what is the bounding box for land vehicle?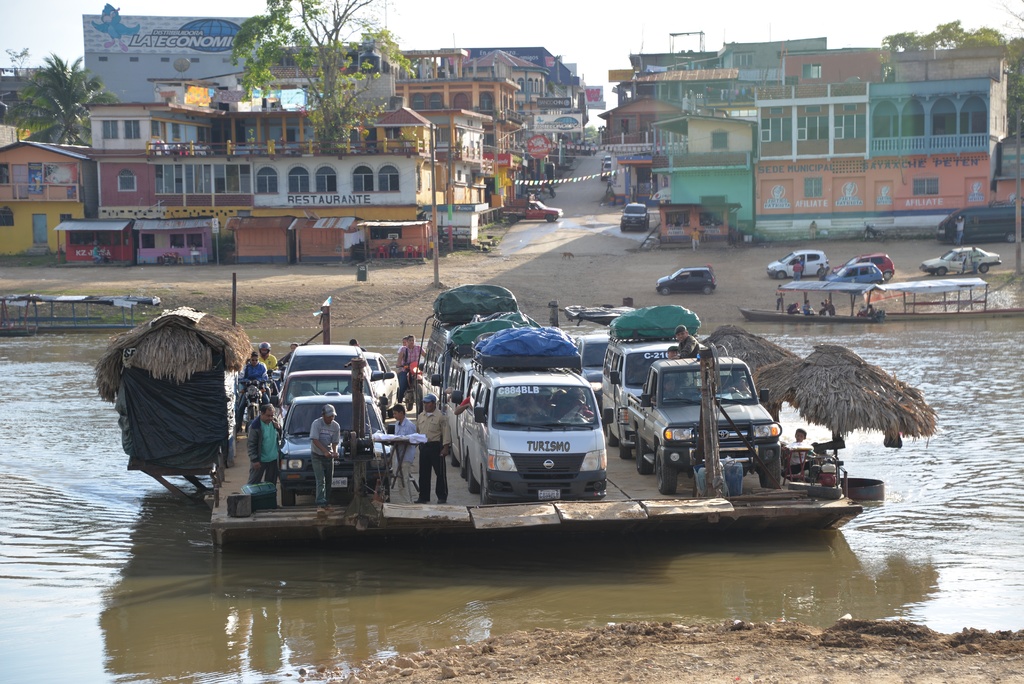
{"left": 458, "top": 359, "right": 618, "bottom": 507}.
